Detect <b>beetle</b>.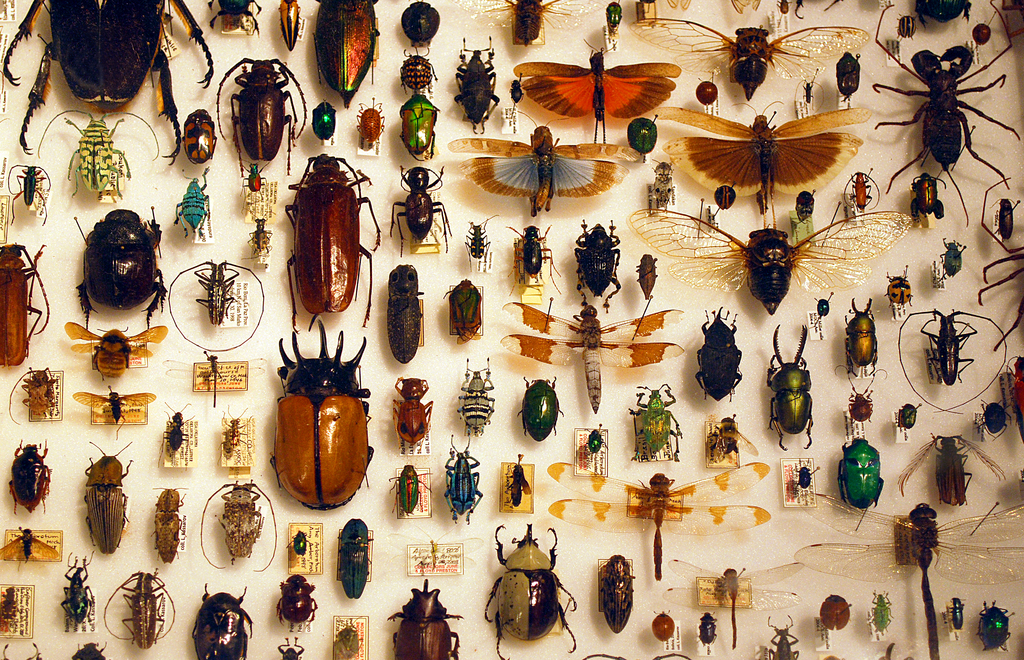
Detected at 274:141:372:335.
